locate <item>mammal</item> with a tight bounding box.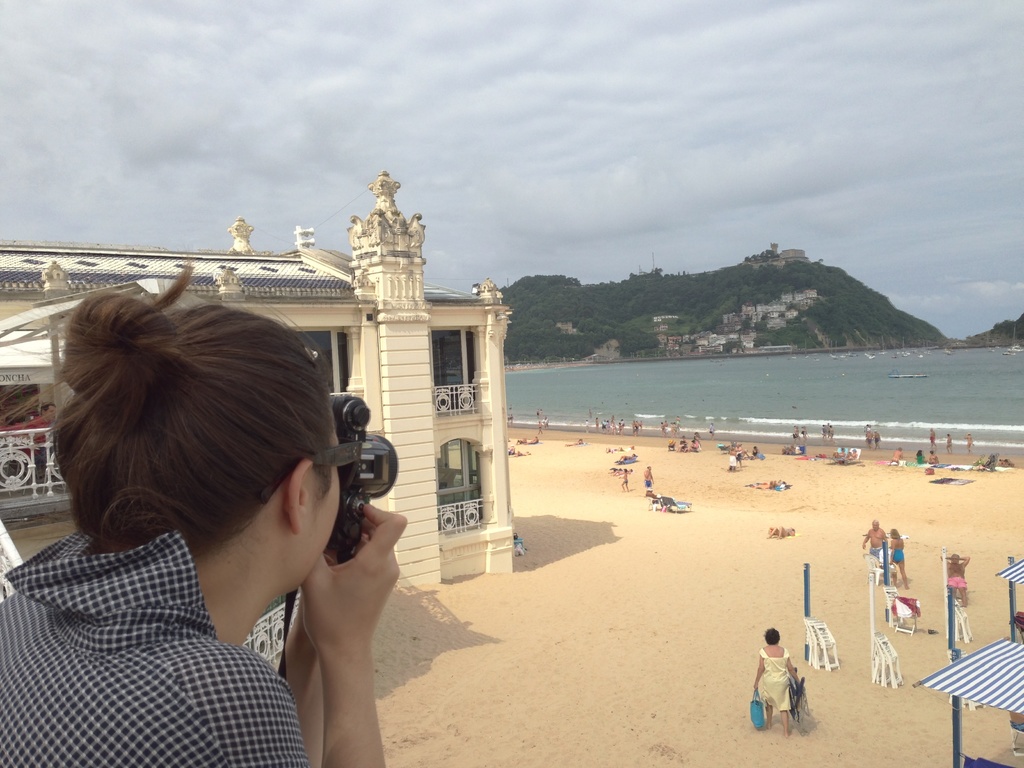
<box>645,486,659,501</box>.
